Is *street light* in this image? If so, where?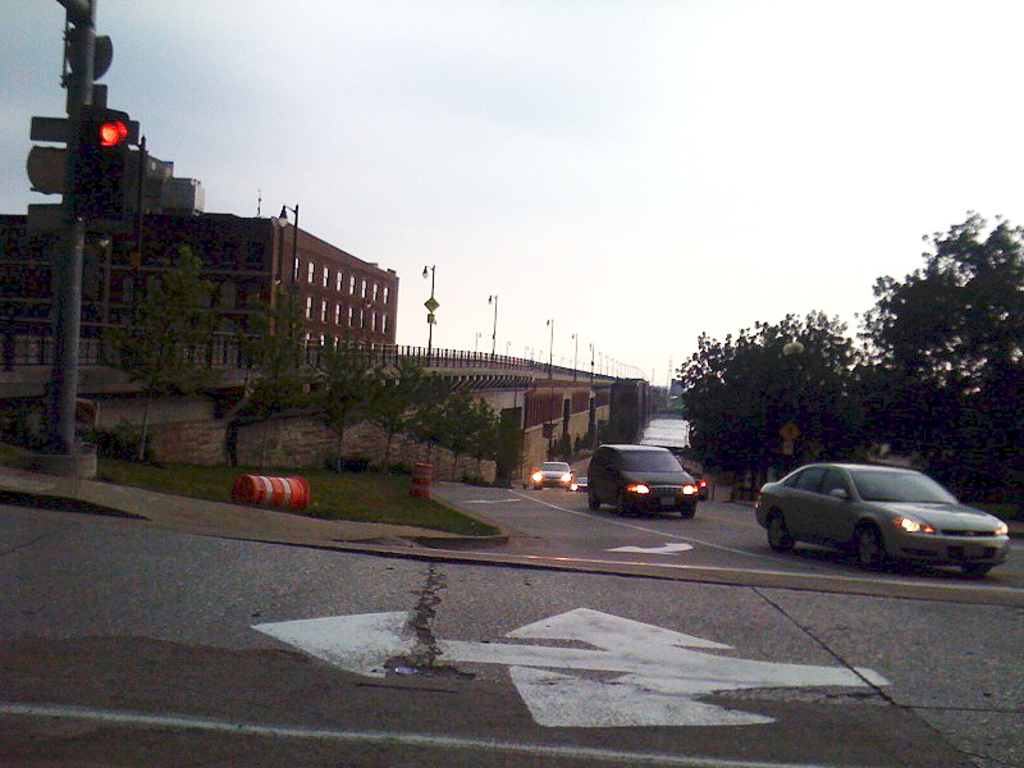
Yes, at <box>586,338,598,369</box>.
